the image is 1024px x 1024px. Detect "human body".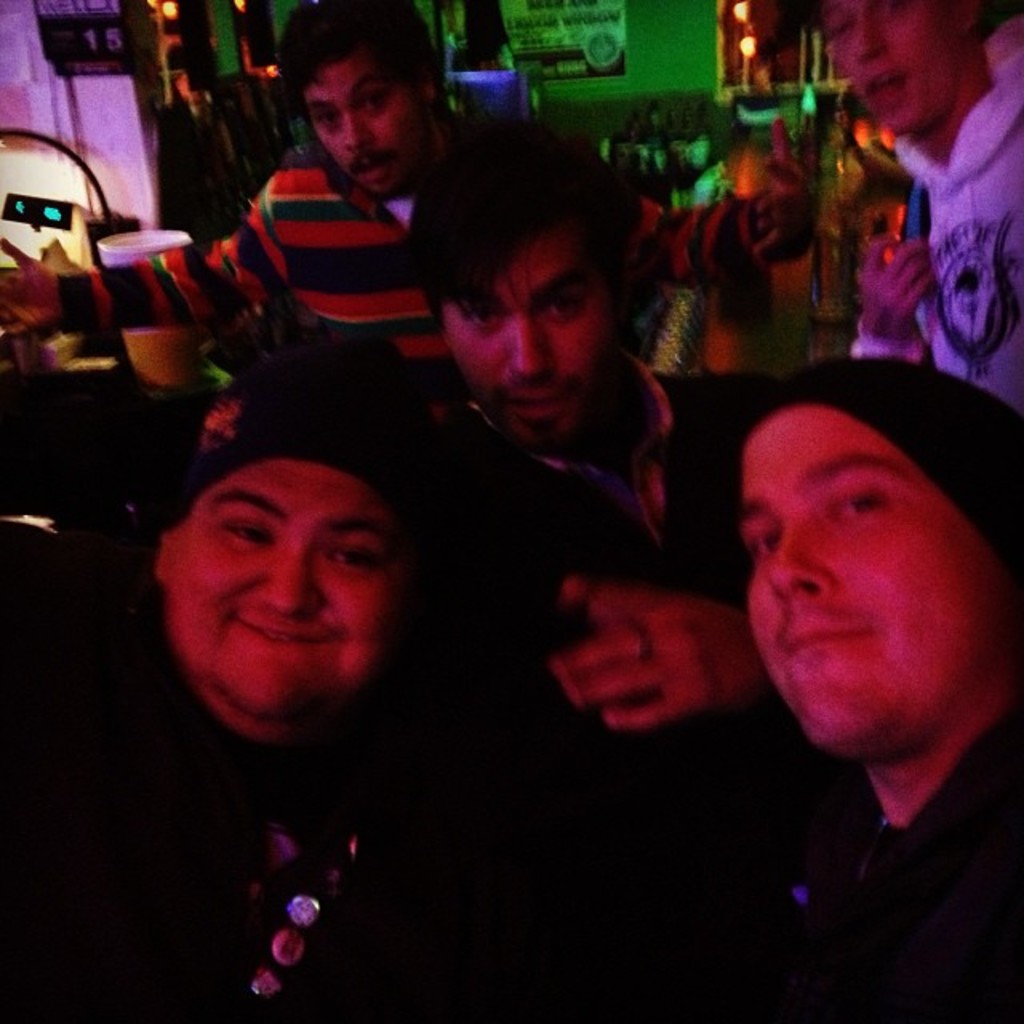
Detection: select_region(662, 323, 1023, 970).
